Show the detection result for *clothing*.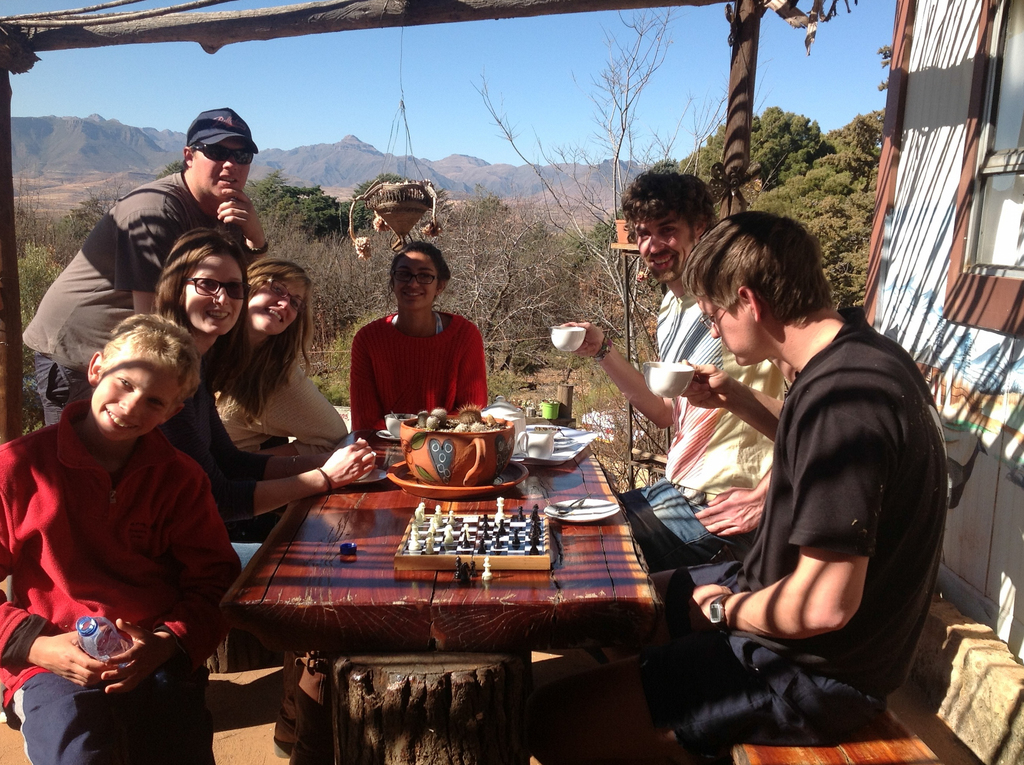
[669,302,951,759].
